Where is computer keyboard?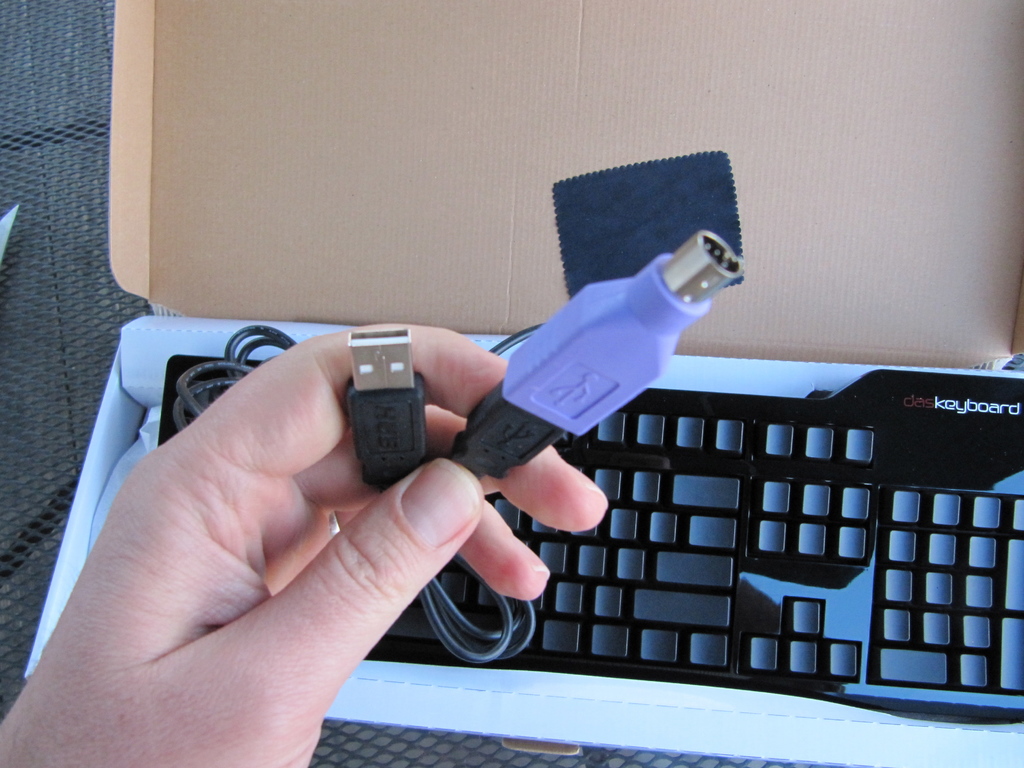
left=156, top=352, right=1023, bottom=722.
